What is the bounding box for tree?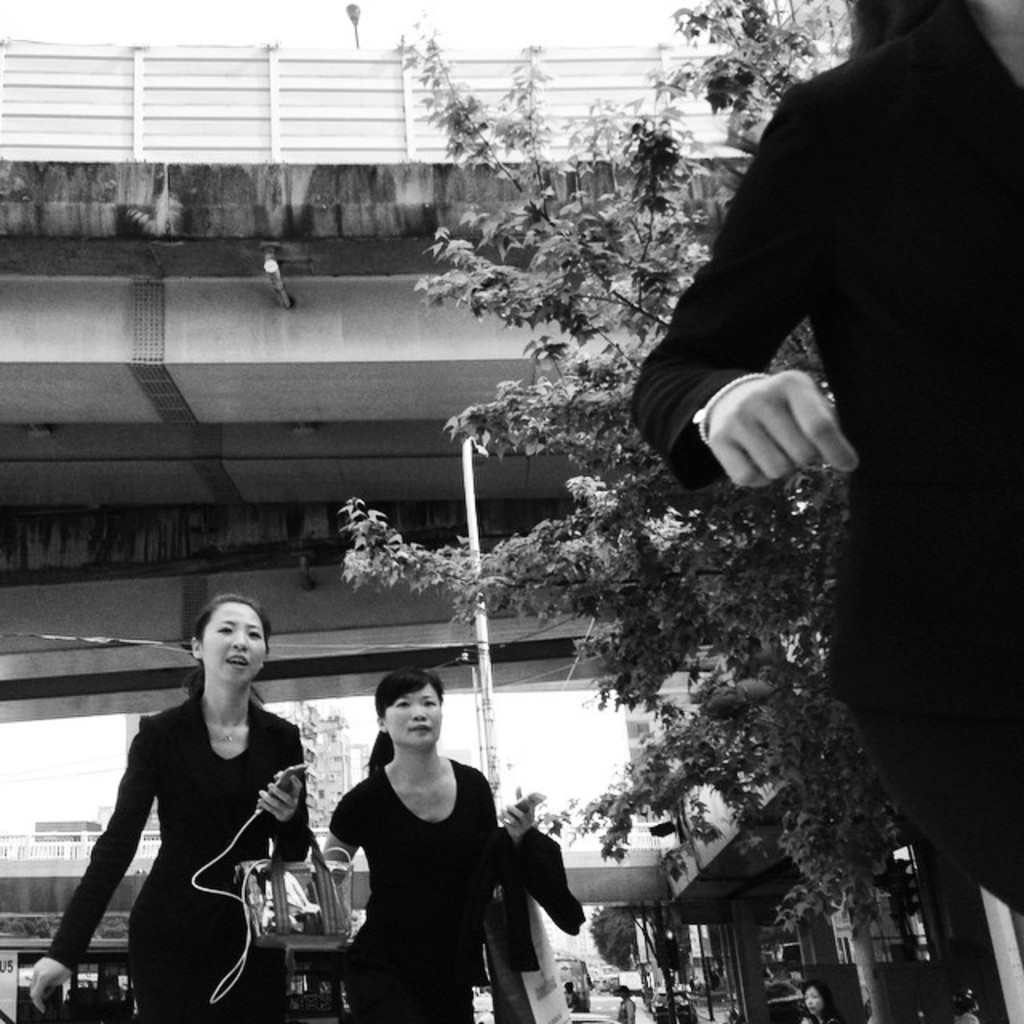
<bbox>341, 0, 920, 1022</bbox>.
